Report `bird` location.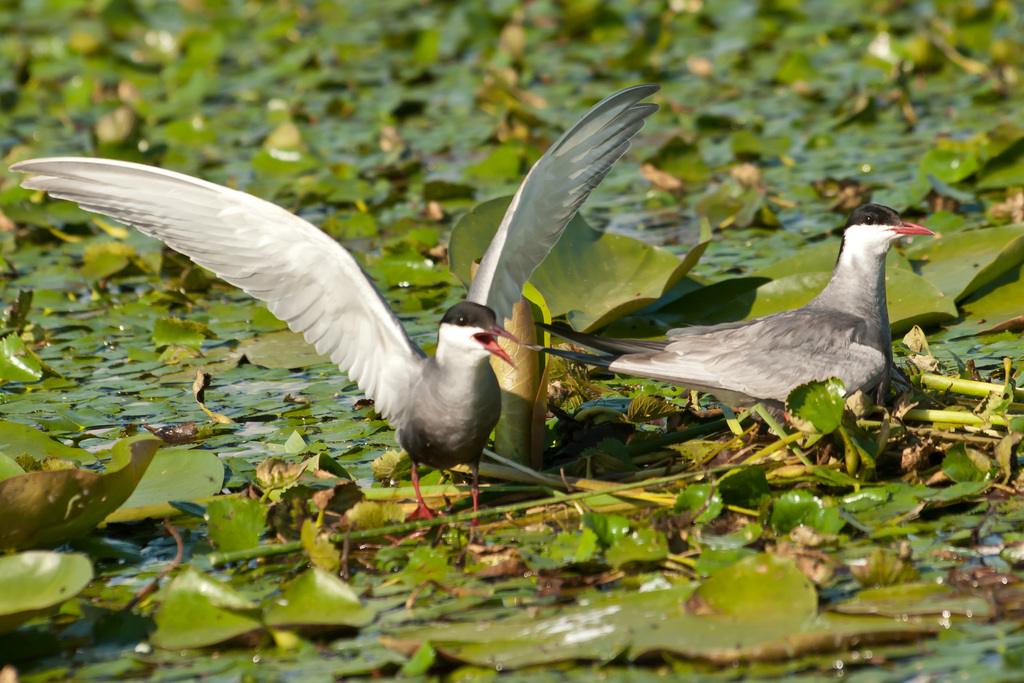
Report: <box>11,81,663,529</box>.
